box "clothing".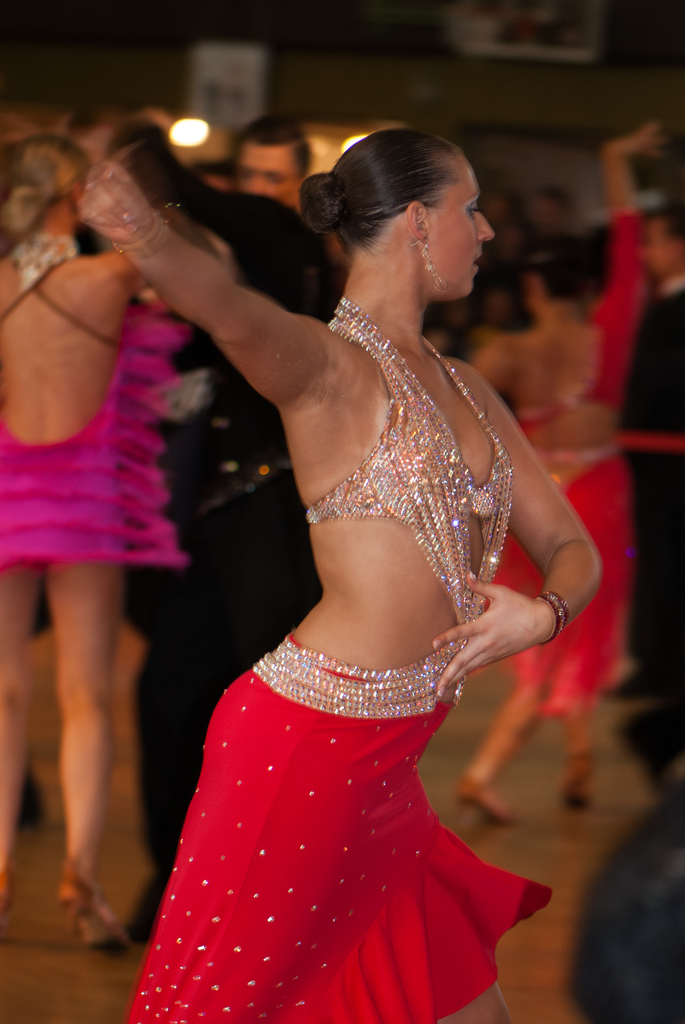
131,299,554,1023.
